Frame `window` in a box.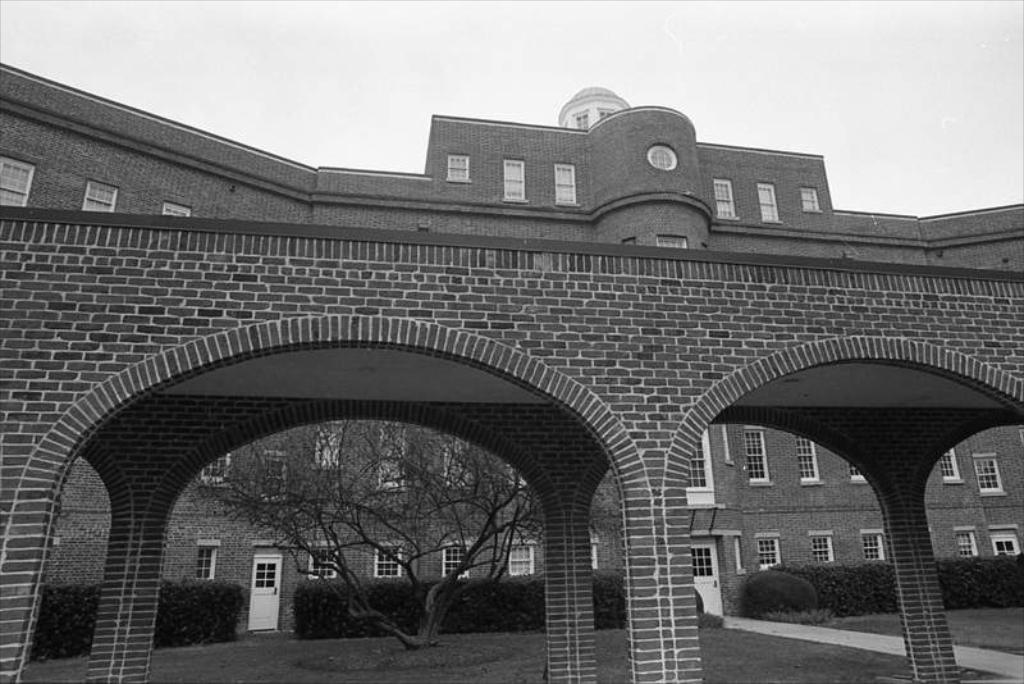
[554,164,577,206].
